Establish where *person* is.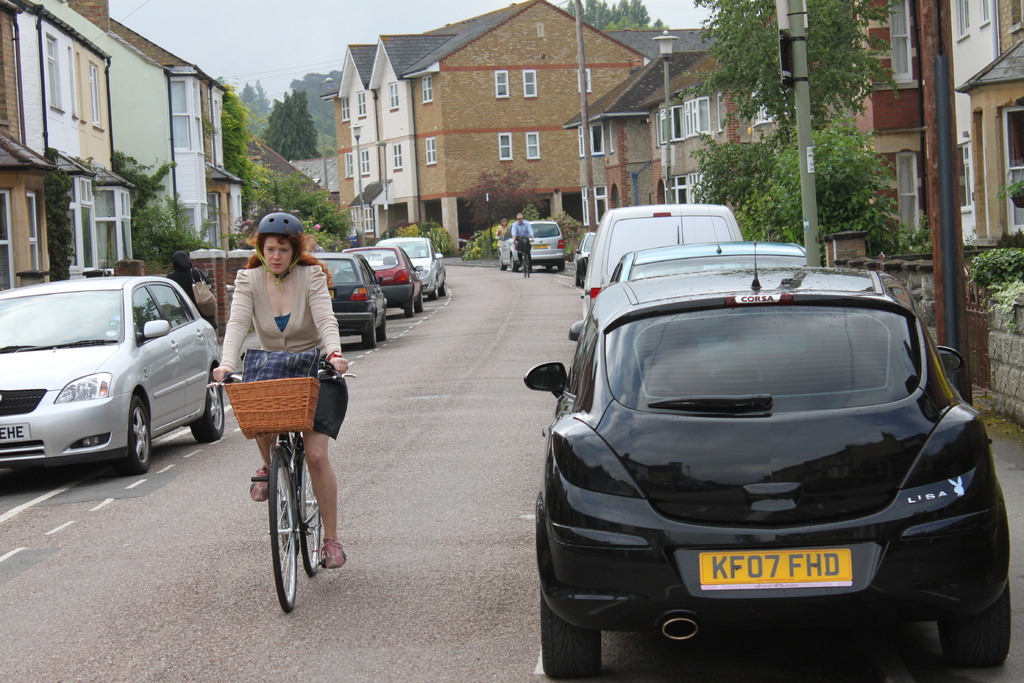
Established at x1=200 y1=204 x2=356 y2=583.
